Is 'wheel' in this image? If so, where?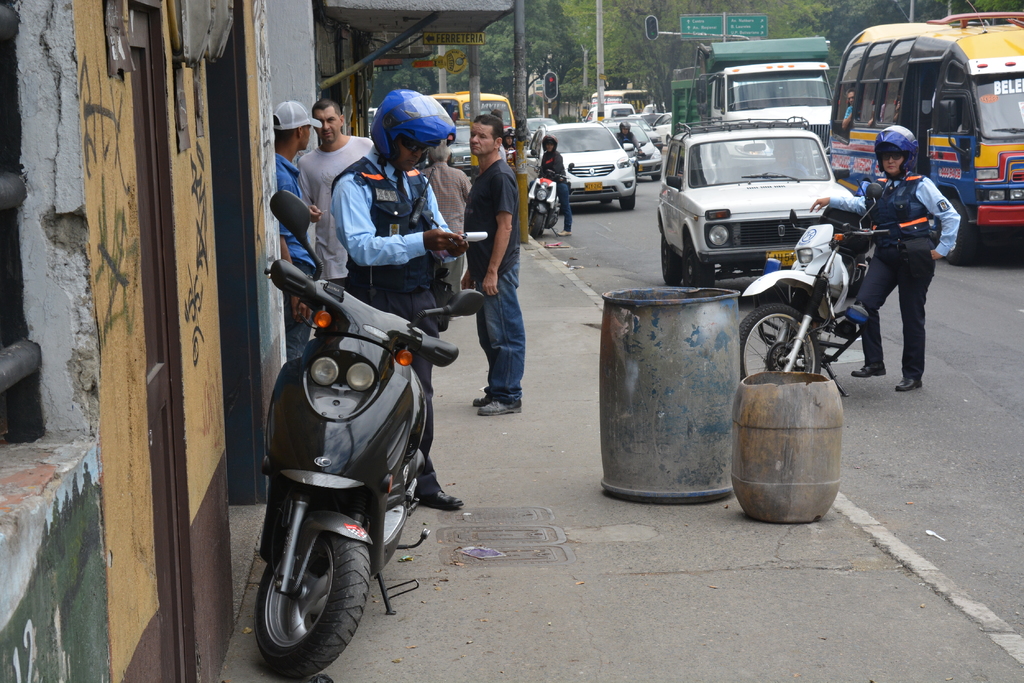
Yes, at x1=252, y1=528, x2=374, y2=679.
